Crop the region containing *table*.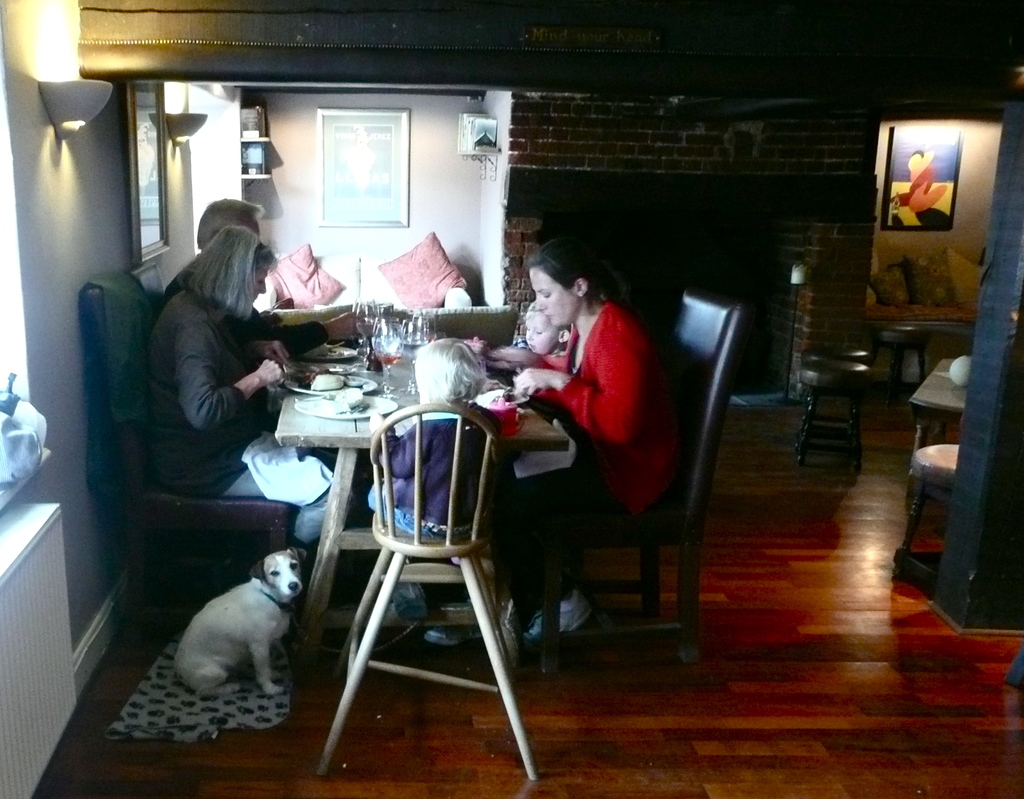
Crop region: rect(36, 319, 787, 768).
